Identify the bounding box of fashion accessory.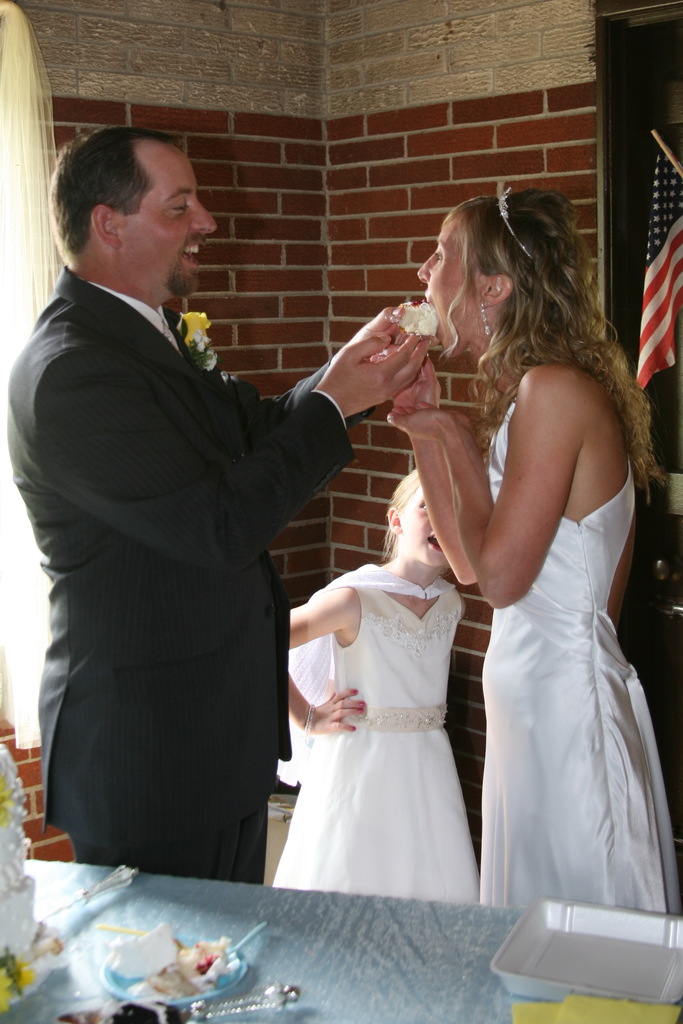
bbox=(359, 701, 366, 705).
